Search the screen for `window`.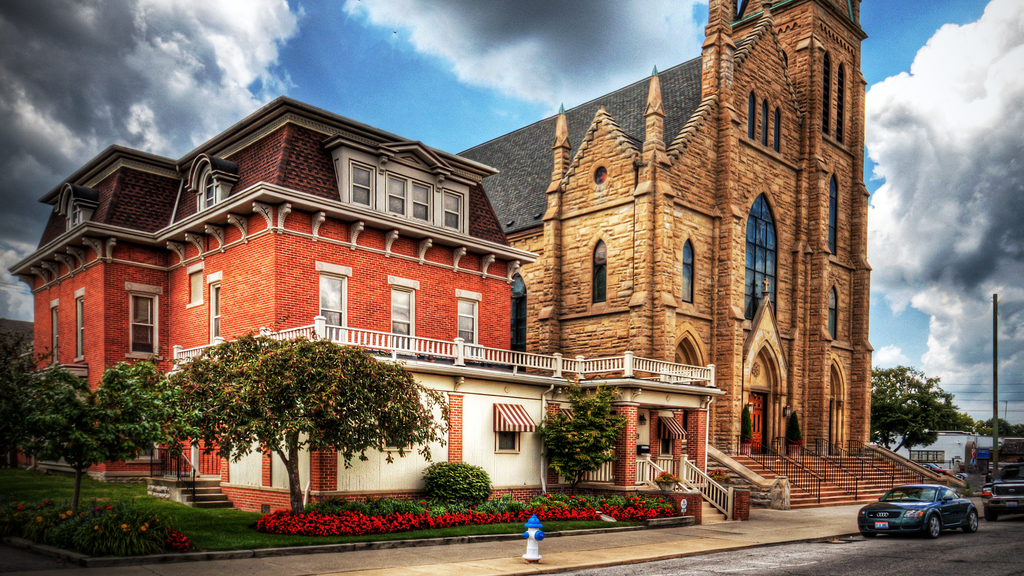
Found at 77, 298, 85, 359.
